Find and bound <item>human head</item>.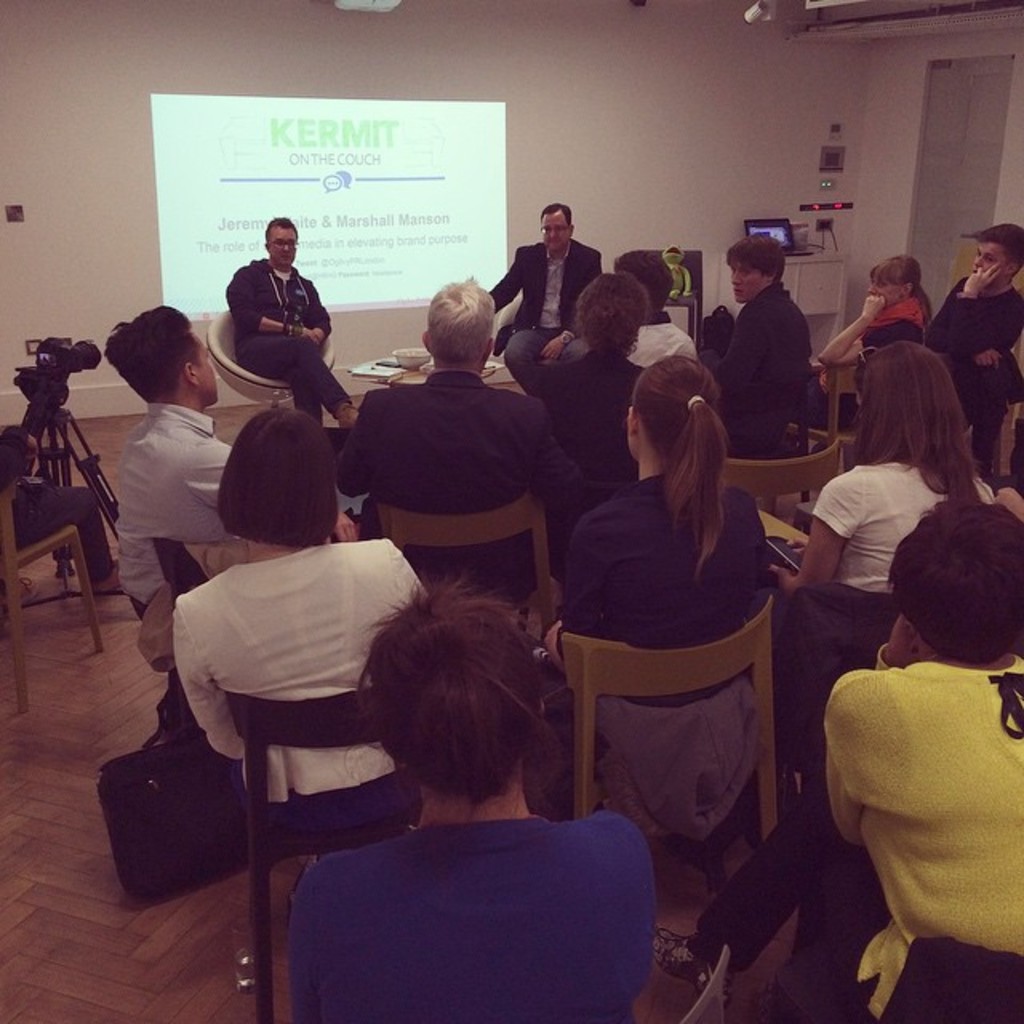
Bound: bbox(421, 275, 498, 374).
